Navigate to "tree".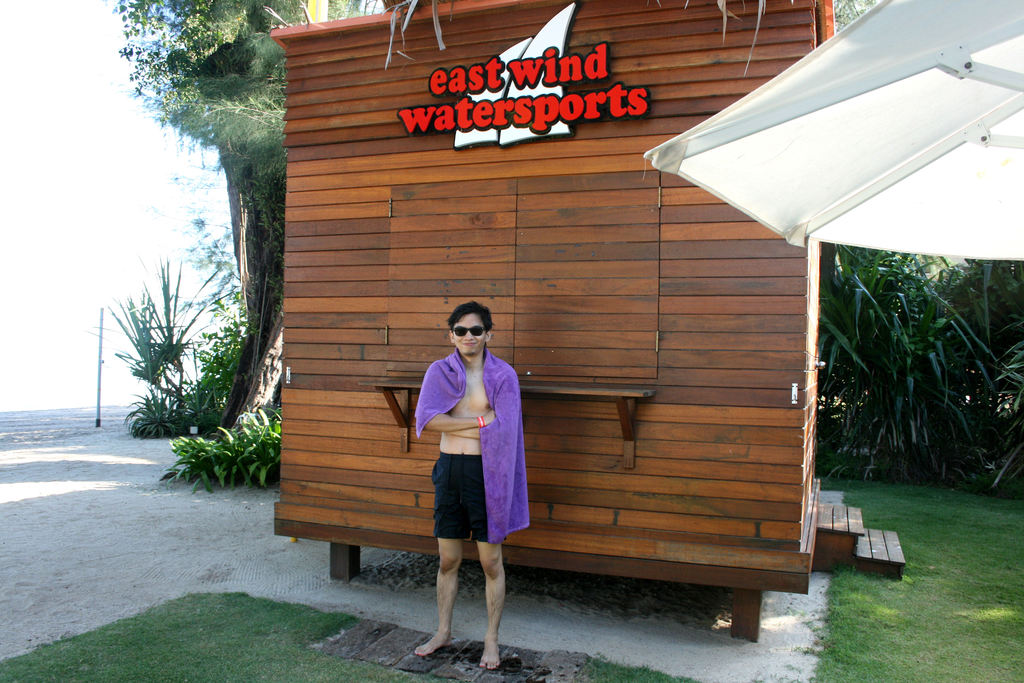
Navigation target: bbox(832, 0, 877, 37).
